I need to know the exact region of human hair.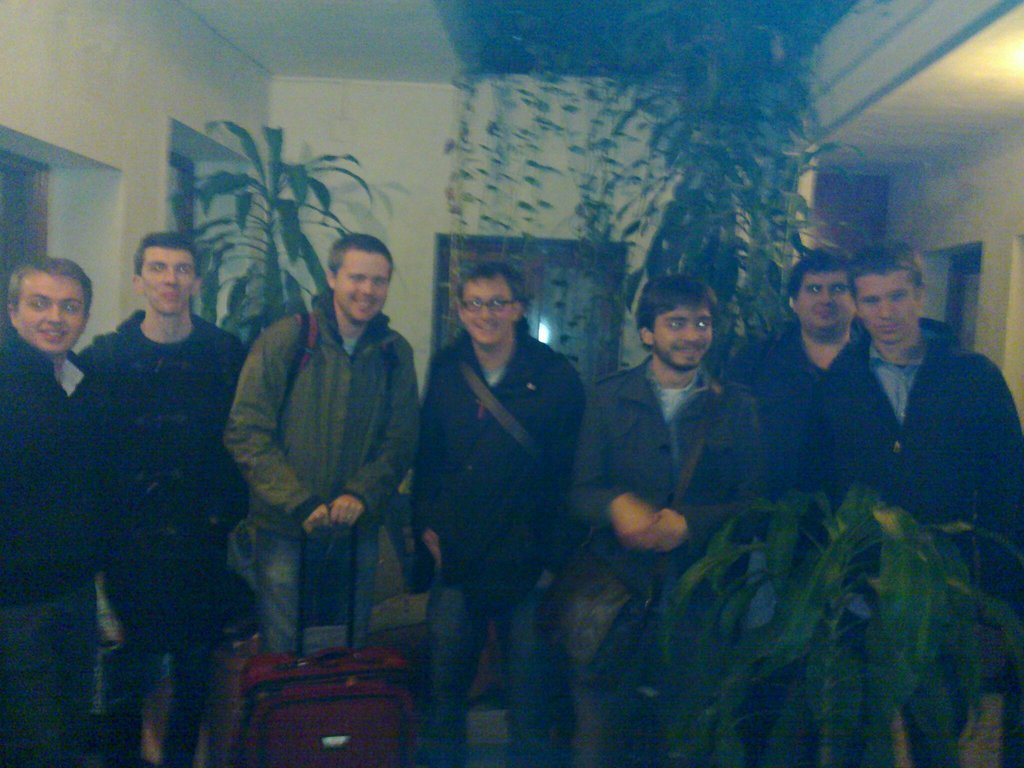
Region: 630, 275, 716, 323.
